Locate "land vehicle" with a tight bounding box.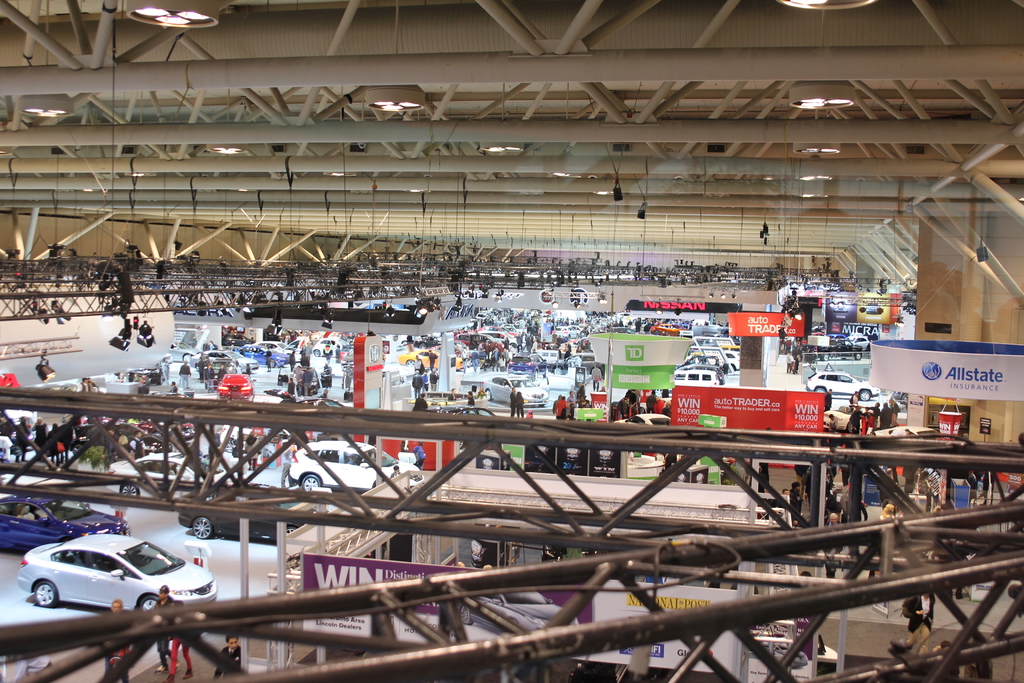
bbox=[821, 402, 867, 436].
